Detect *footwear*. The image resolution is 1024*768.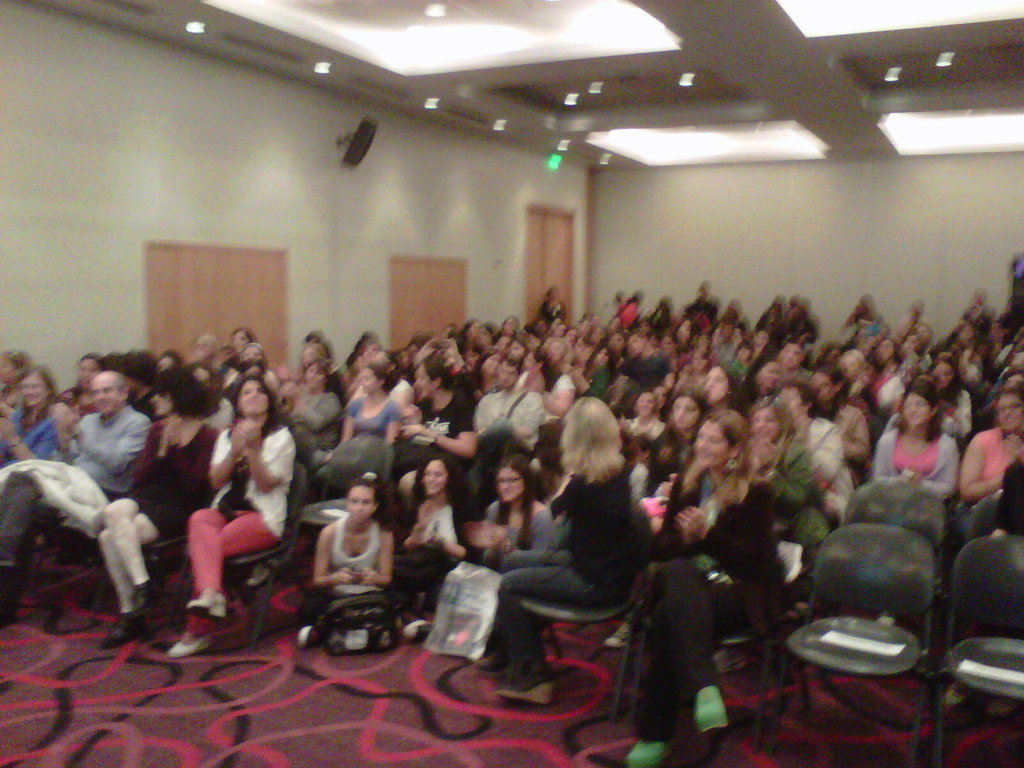
bbox=(134, 581, 161, 616).
